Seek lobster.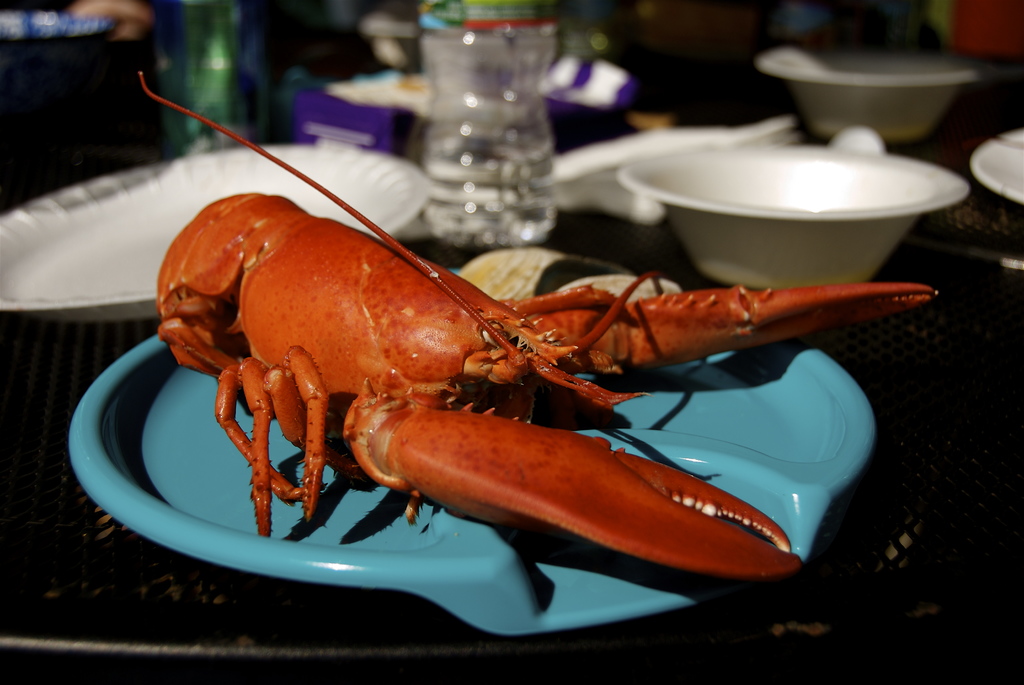
BBox(132, 63, 936, 597).
